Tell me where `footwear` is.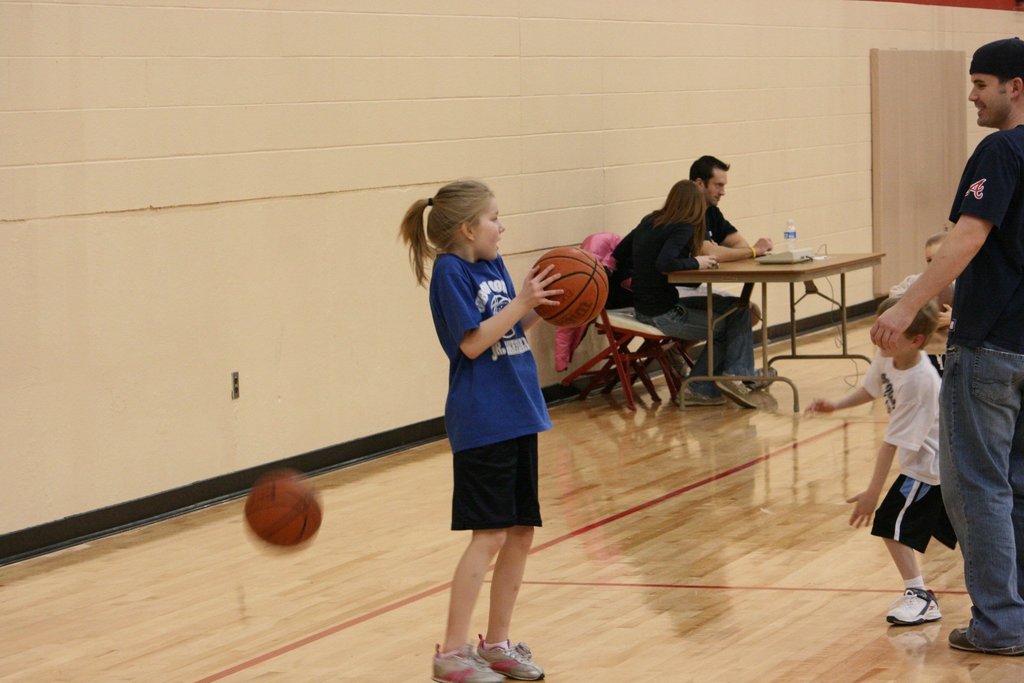
`footwear` is at [x1=748, y1=363, x2=774, y2=388].
